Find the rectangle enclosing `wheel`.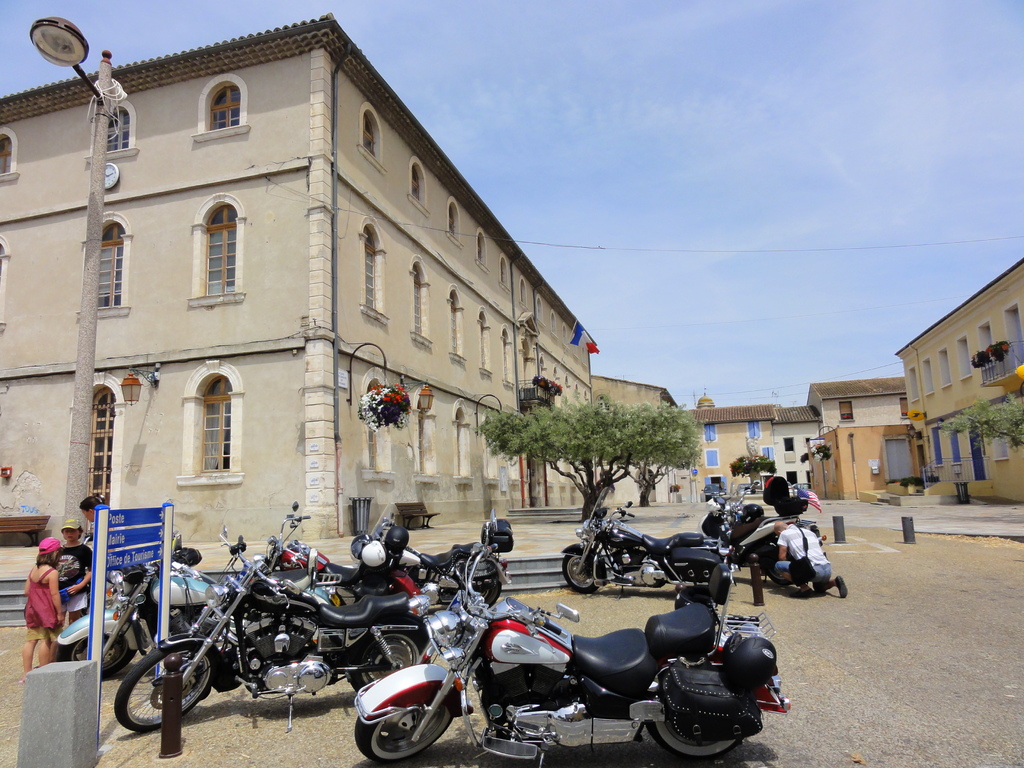
(x1=134, y1=648, x2=204, y2=738).
